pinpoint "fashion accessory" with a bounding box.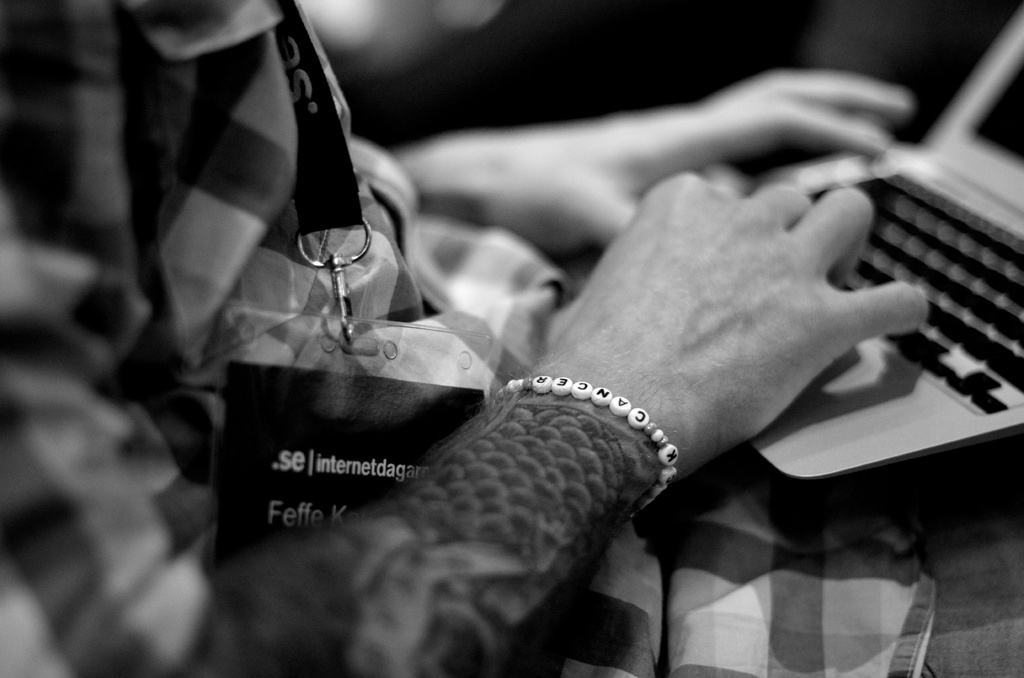
x1=500 y1=373 x2=678 y2=508.
